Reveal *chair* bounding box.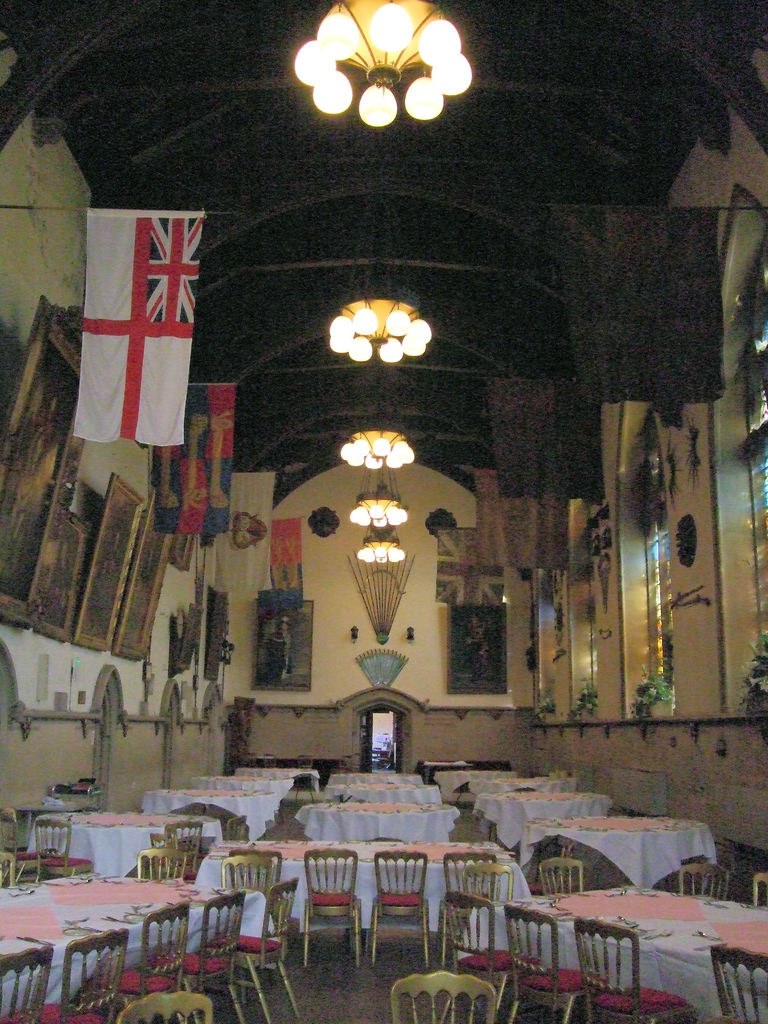
Revealed: rect(576, 917, 694, 1023).
